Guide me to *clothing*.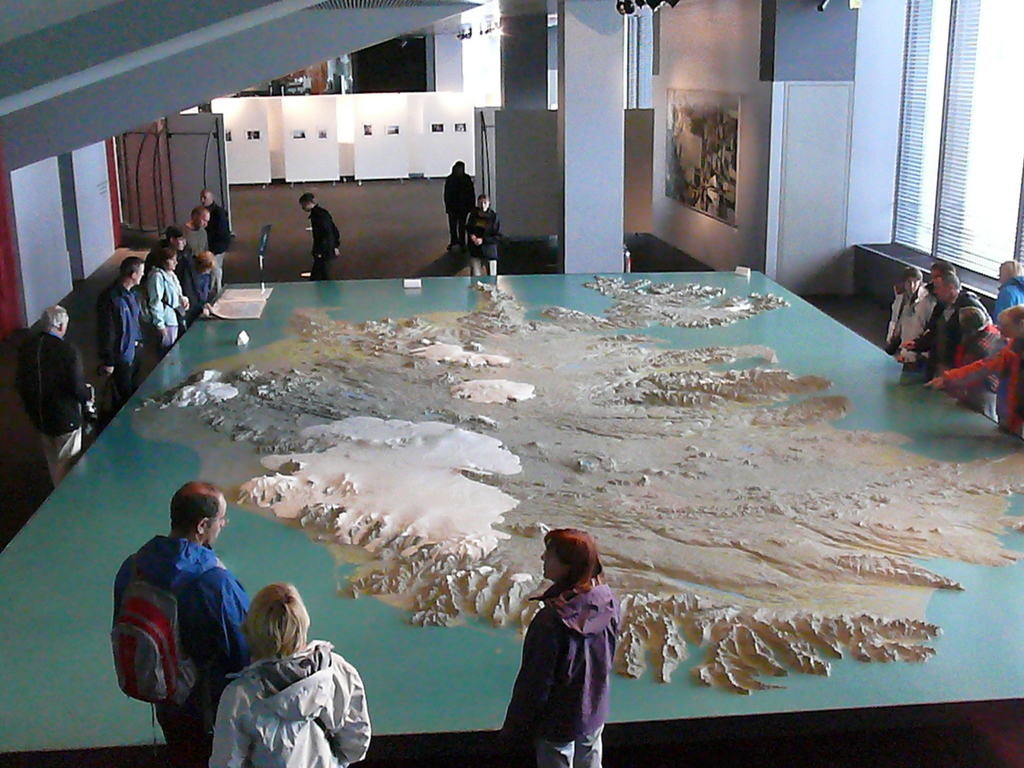
Guidance: 98,287,148,402.
